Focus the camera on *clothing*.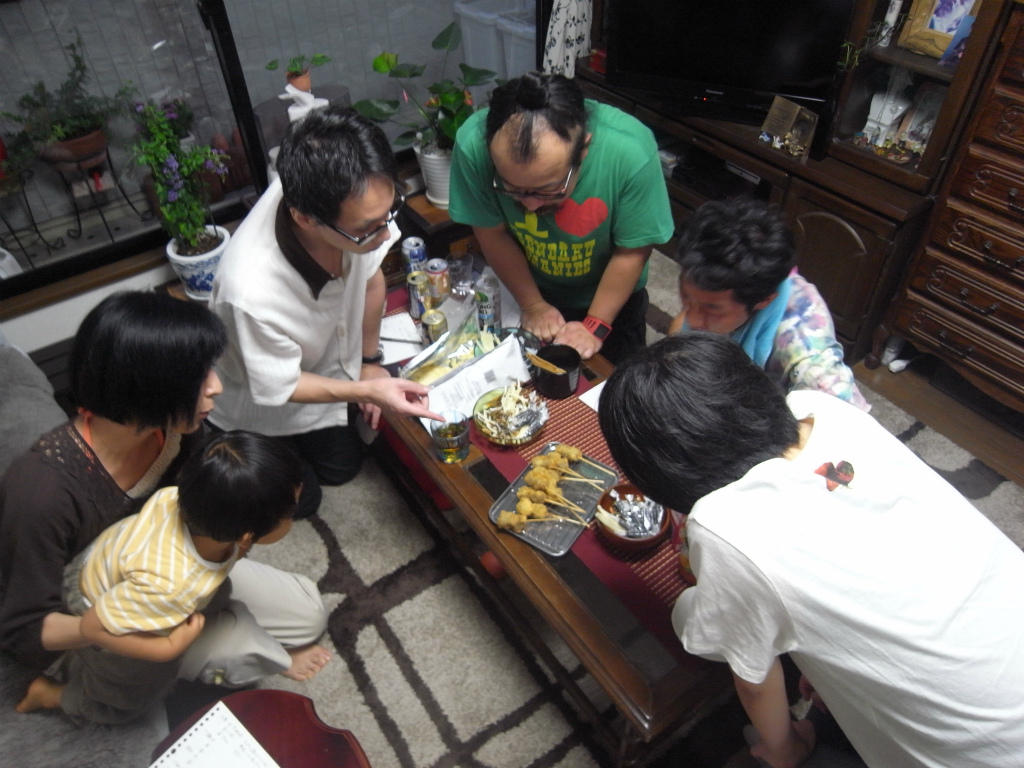
Focus region: box(0, 419, 323, 695).
